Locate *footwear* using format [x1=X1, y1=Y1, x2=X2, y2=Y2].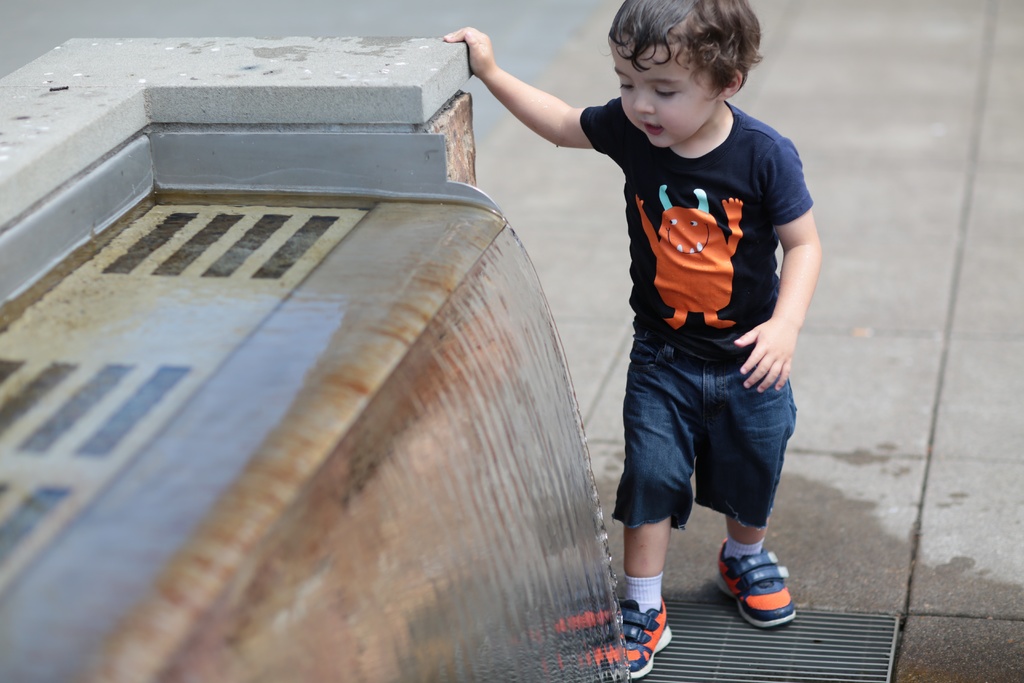
[x1=712, y1=530, x2=803, y2=635].
